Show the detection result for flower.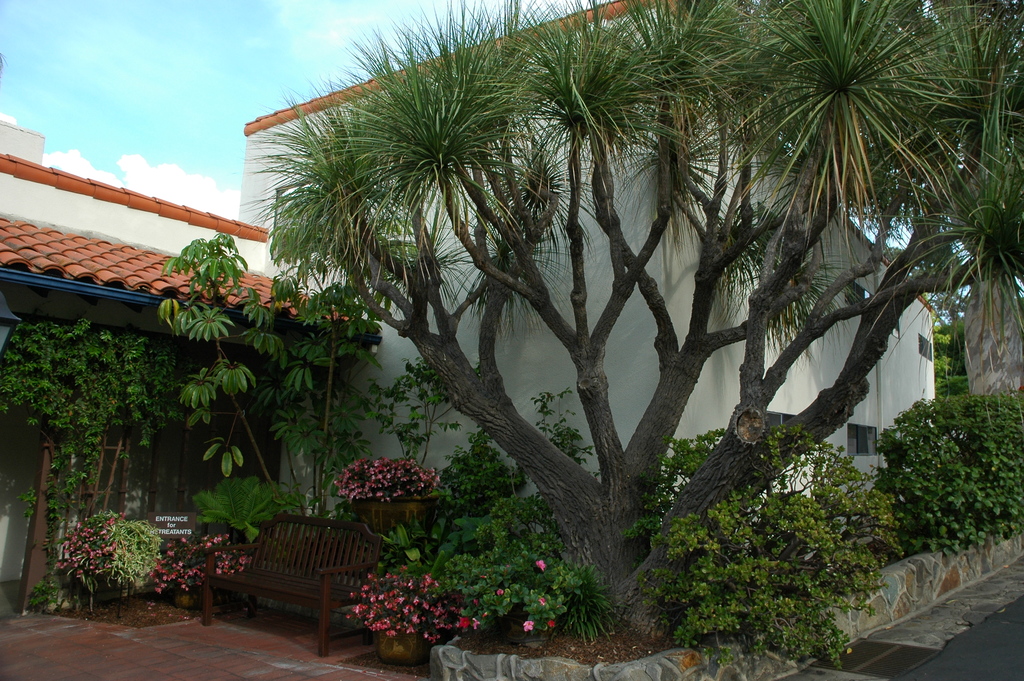
<box>548,619,557,630</box>.
